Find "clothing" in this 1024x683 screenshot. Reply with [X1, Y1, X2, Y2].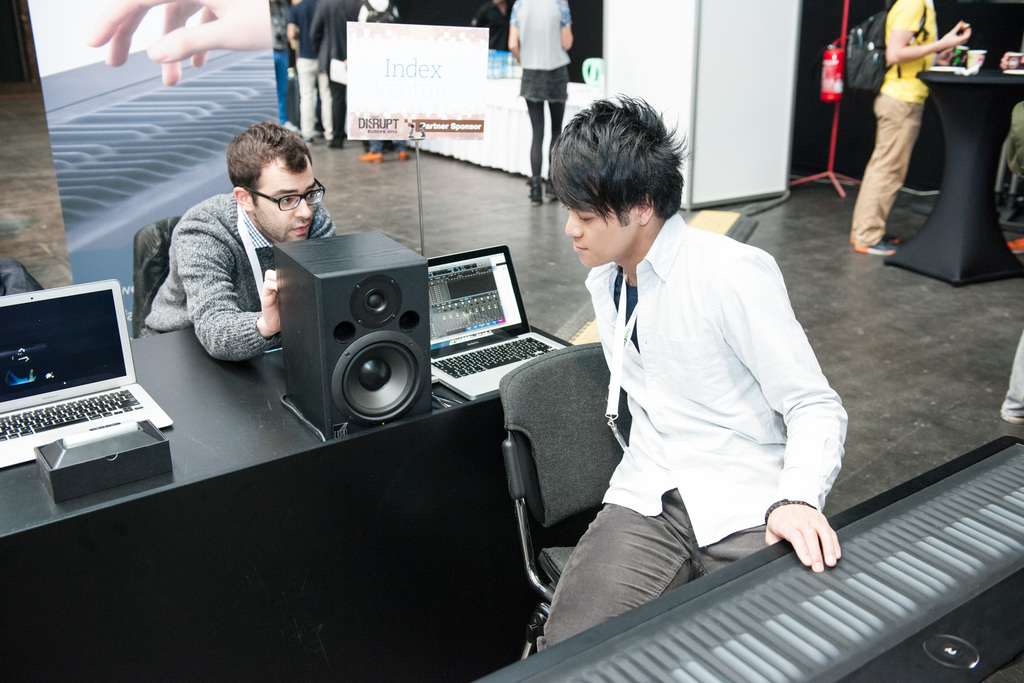
[306, 0, 364, 131].
